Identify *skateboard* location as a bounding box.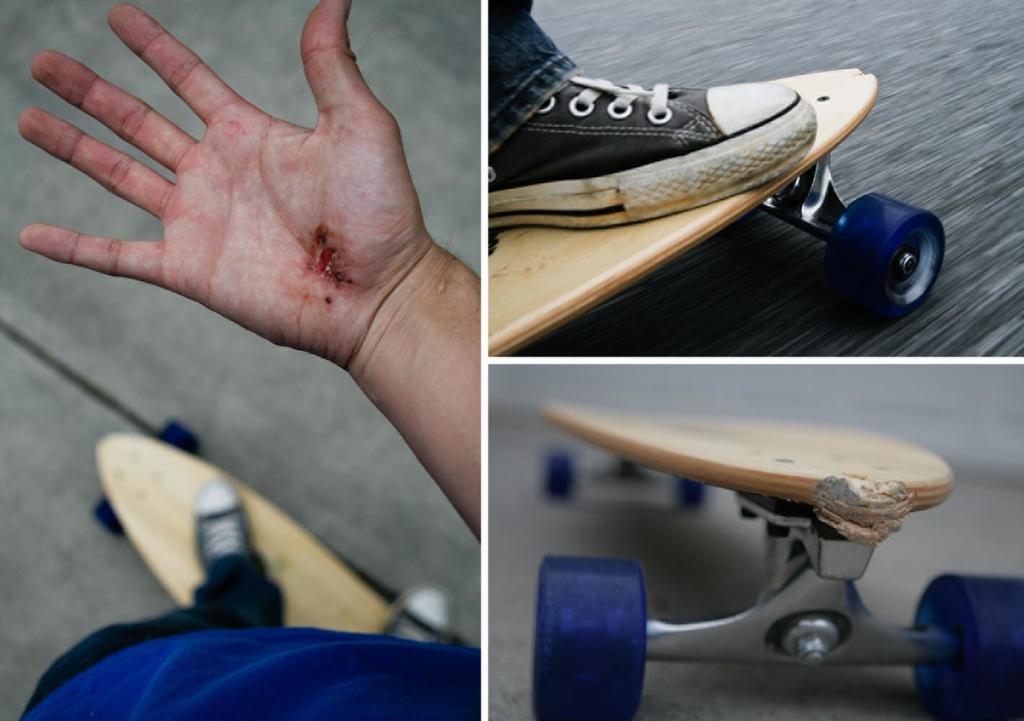
box=[530, 397, 1023, 720].
